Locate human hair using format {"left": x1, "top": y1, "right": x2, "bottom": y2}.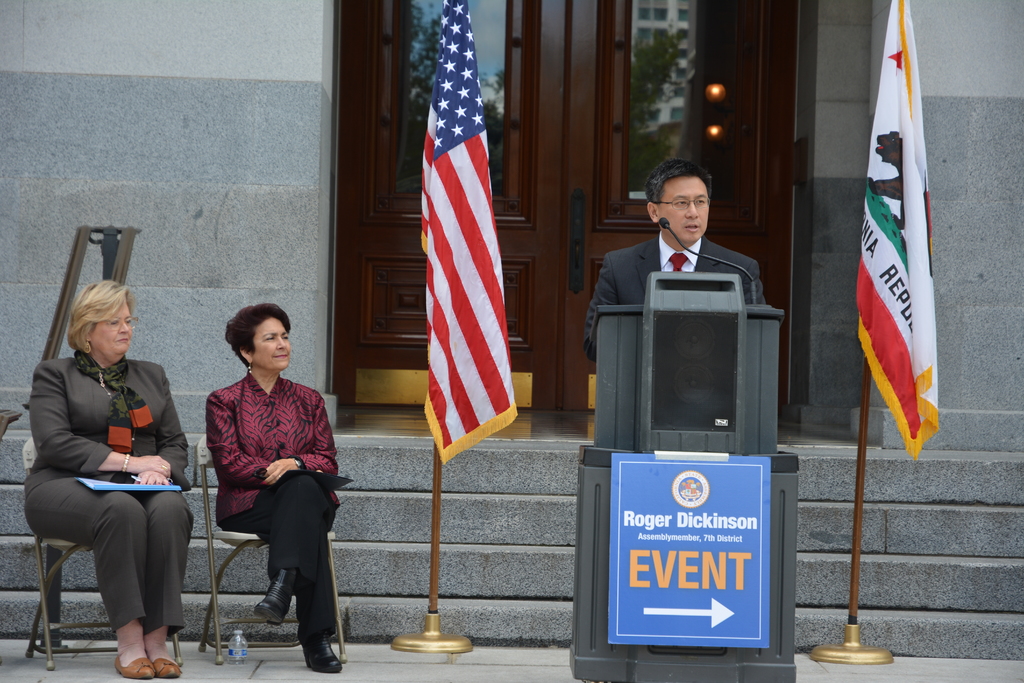
{"left": 646, "top": 157, "right": 712, "bottom": 204}.
